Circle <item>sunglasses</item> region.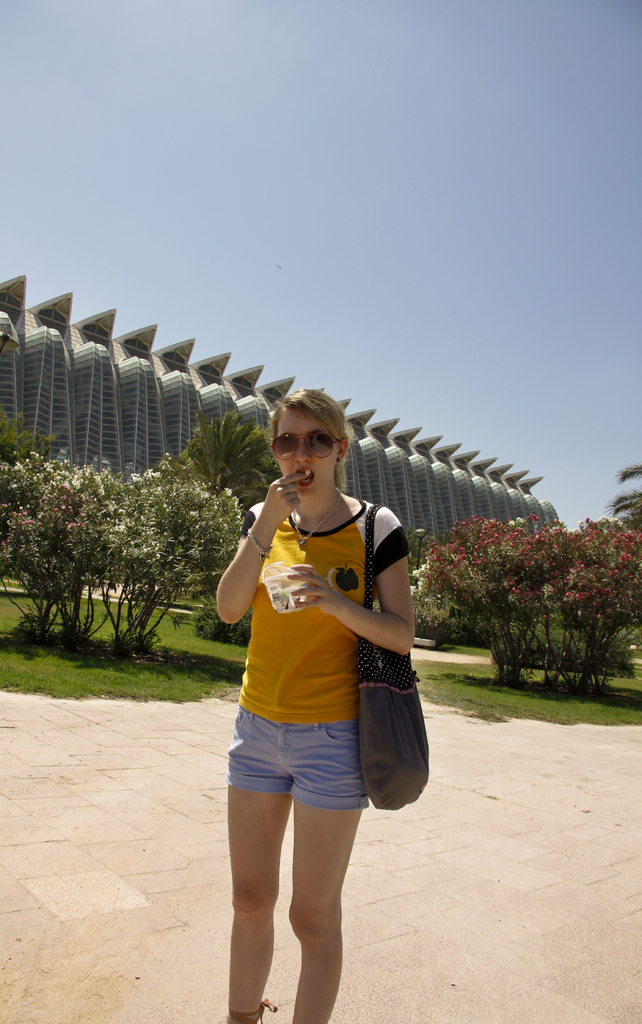
Region: {"left": 271, "top": 433, "right": 345, "bottom": 462}.
